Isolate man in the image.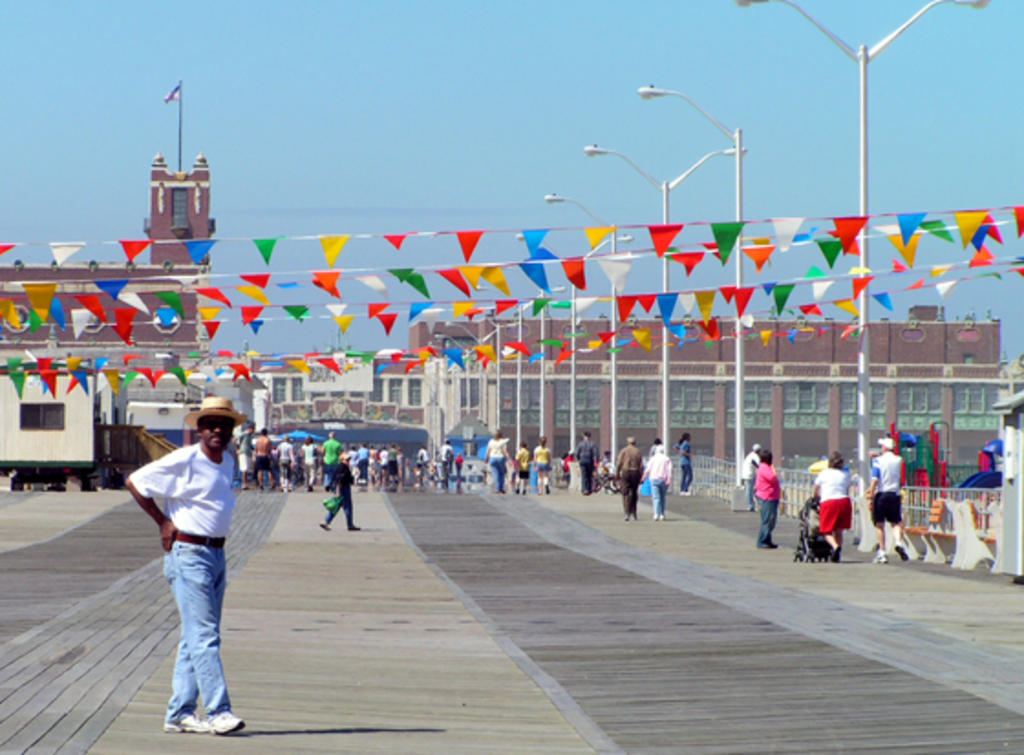
Isolated region: <bbox>236, 426, 251, 490</bbox>.
